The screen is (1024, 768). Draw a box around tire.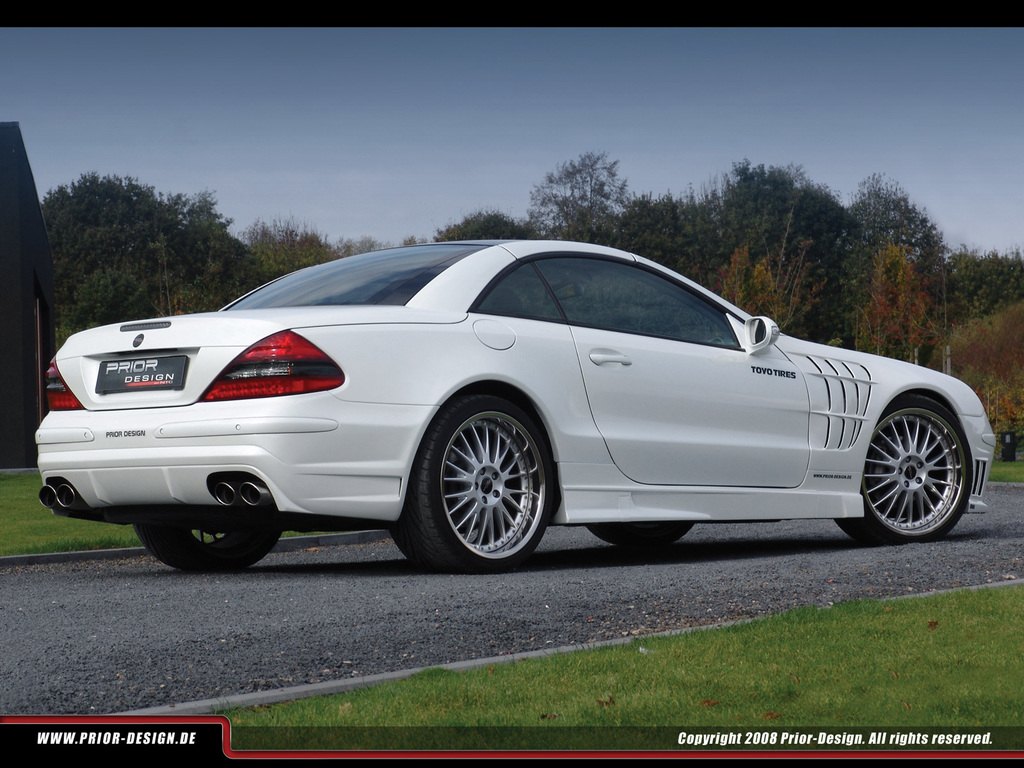
838,396,972,547.
